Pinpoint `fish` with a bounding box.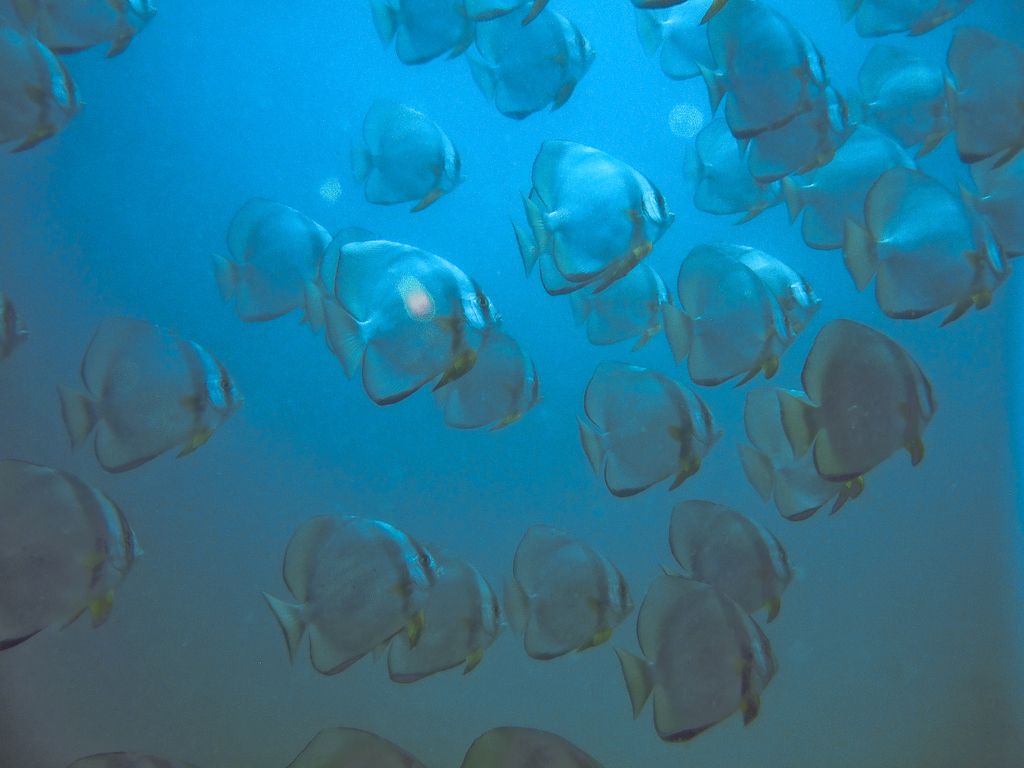
detection(305, 228, 416, 352).
